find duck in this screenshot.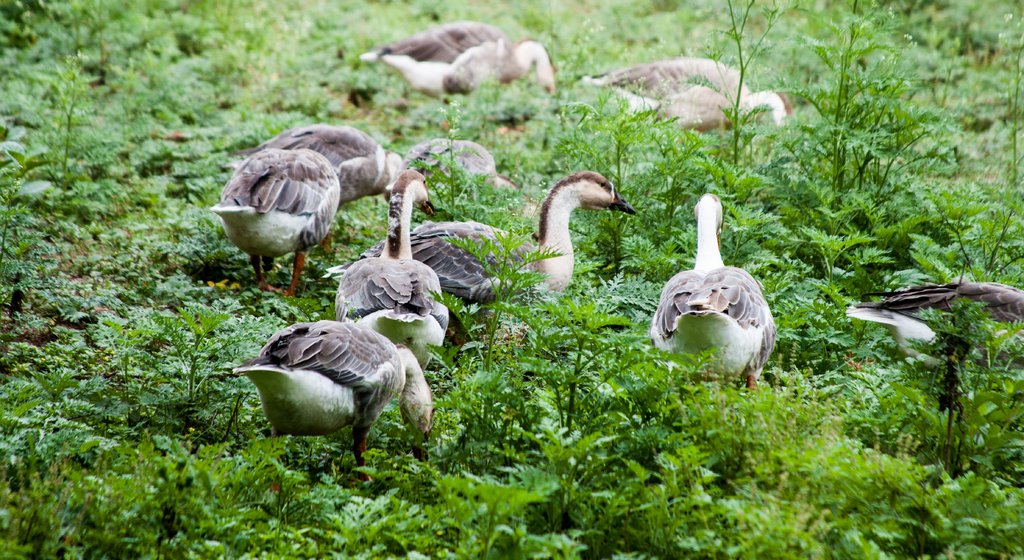
The bounding box for duck is [left=360, top=19, right=559, bottom=109].
